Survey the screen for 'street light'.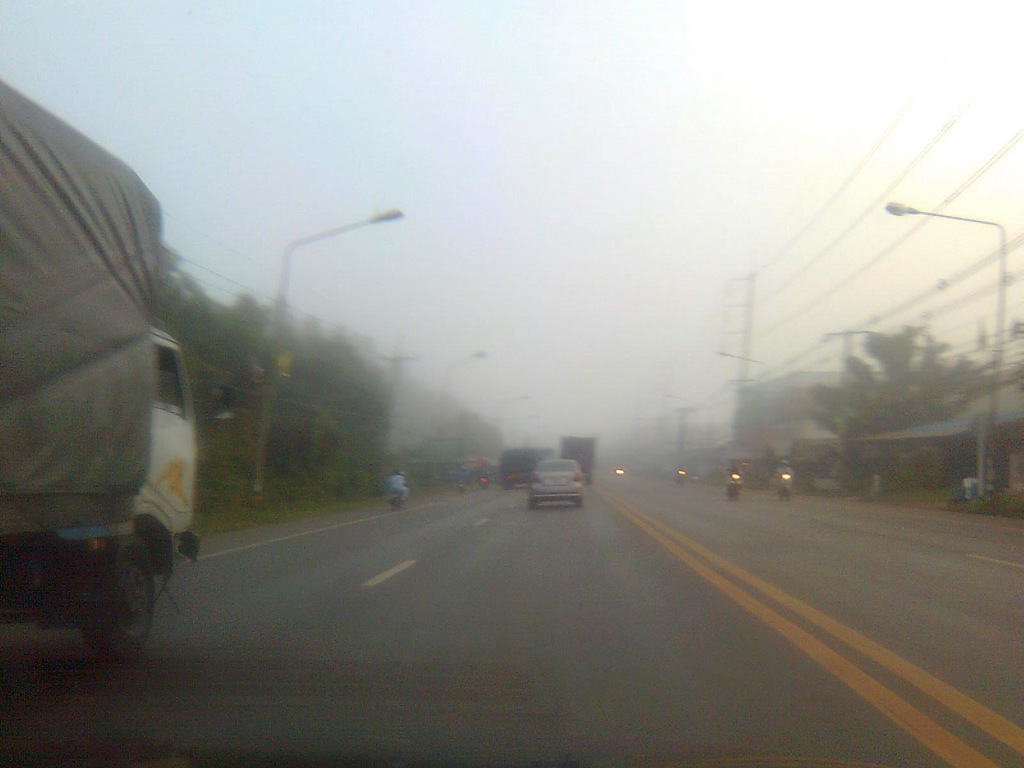
Survey found: select_region(433, 347, 486, 389).
